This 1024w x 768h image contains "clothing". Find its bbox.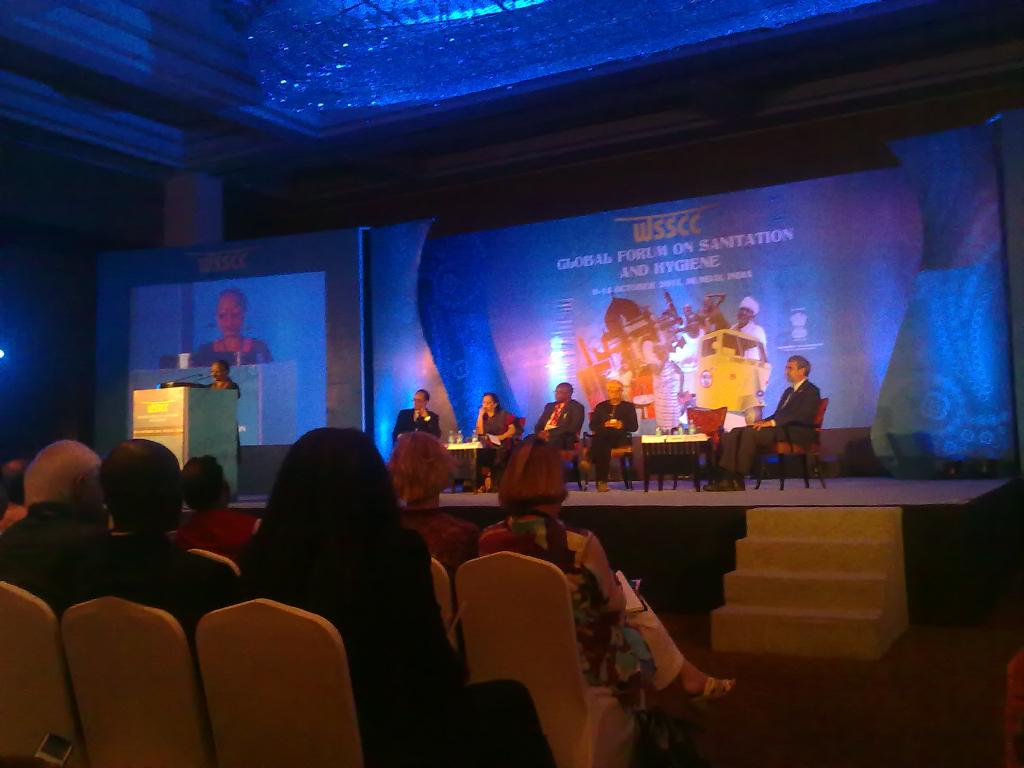
x1=45, y1=534, x2=249, y2=636.
